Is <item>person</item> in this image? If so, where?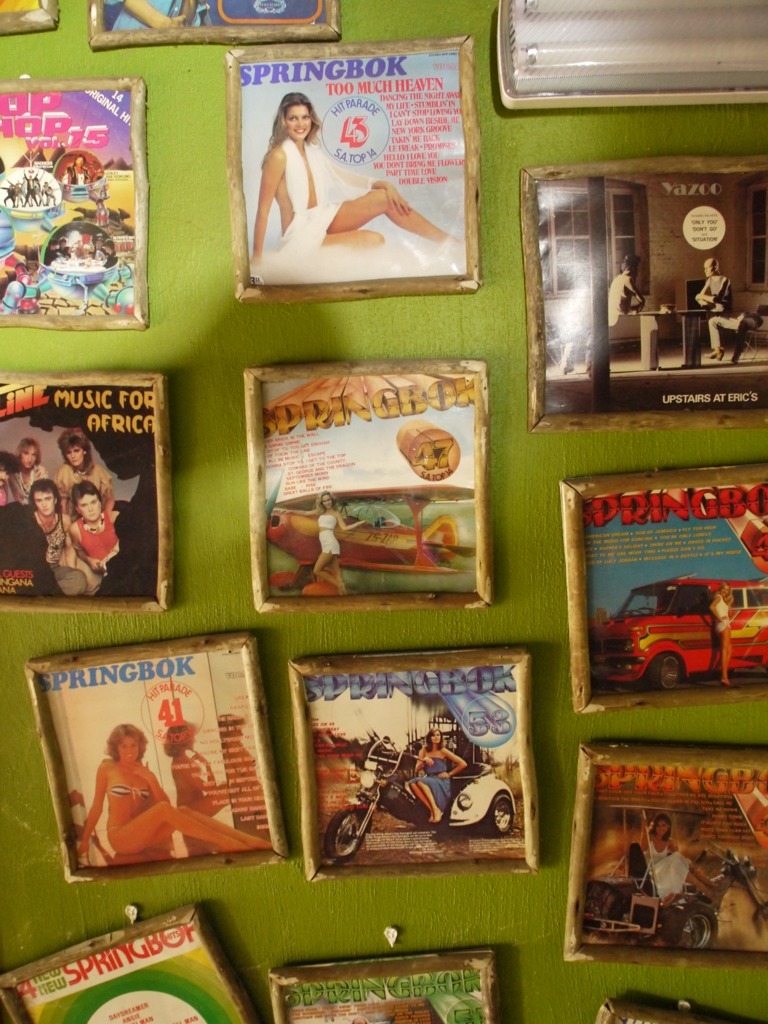
Yes, at rect(78, 720, 265, 867).
